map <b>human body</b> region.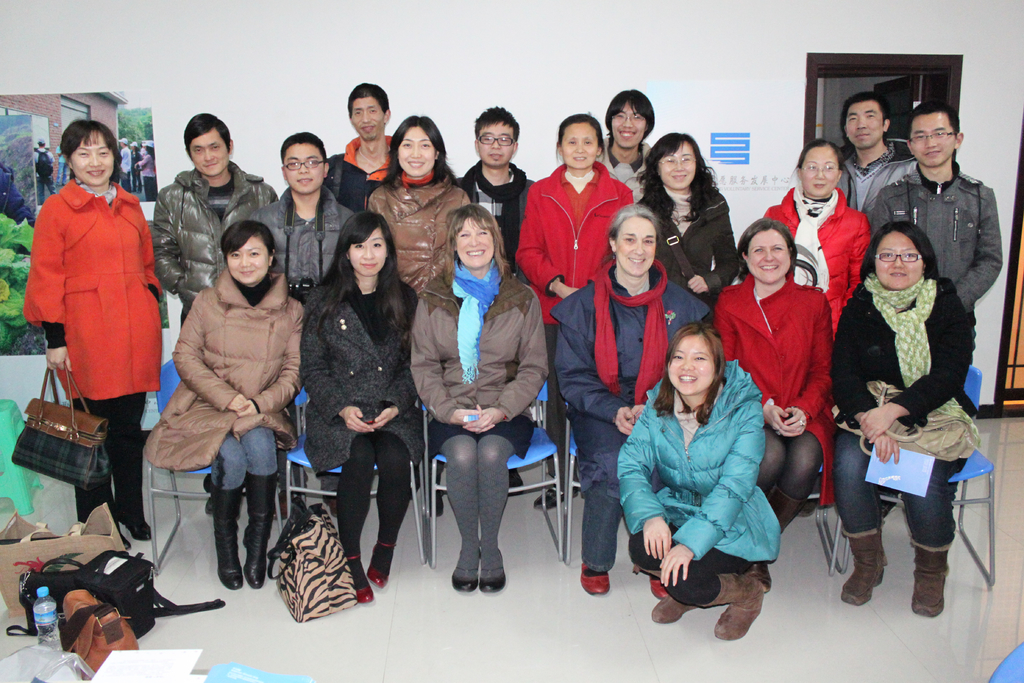
Mapped to region(251, 194, 355, 518).
